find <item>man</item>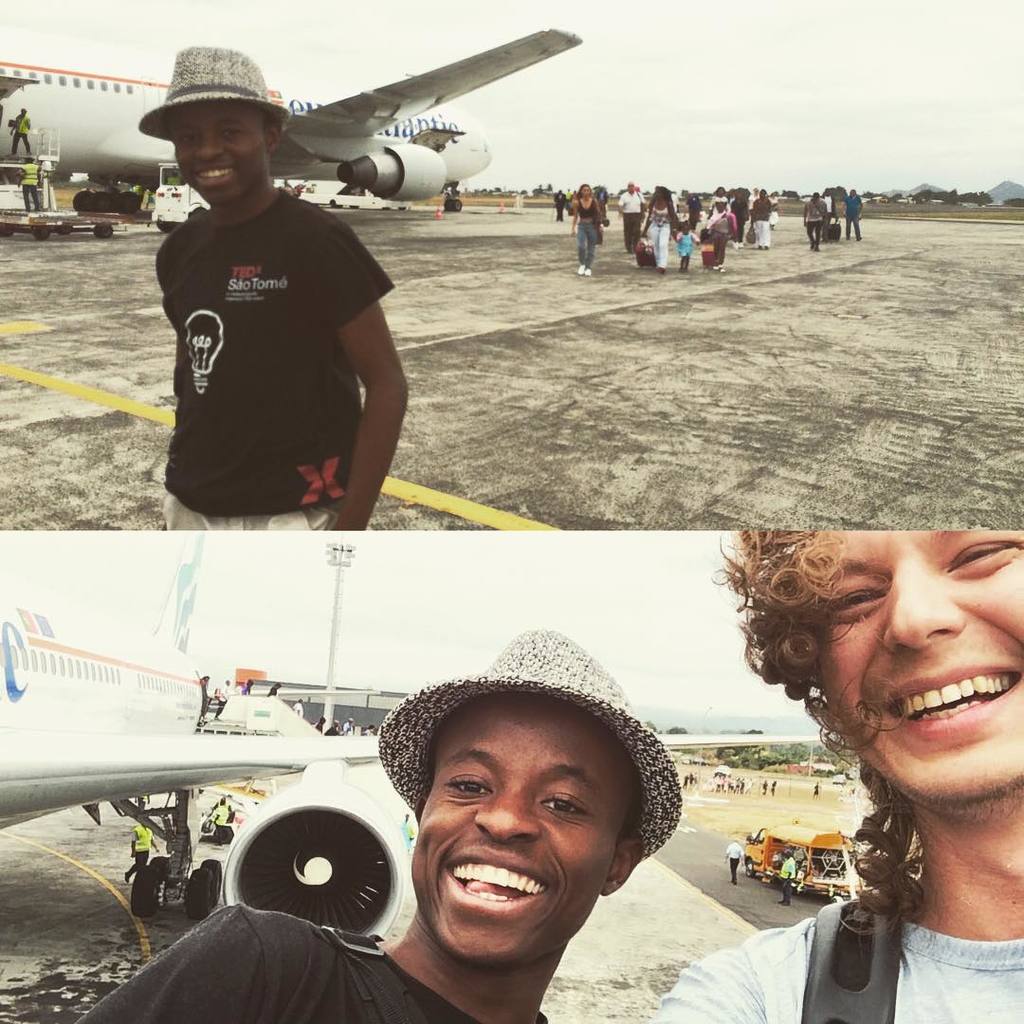
bbox=[125, 823, 155, 880]
